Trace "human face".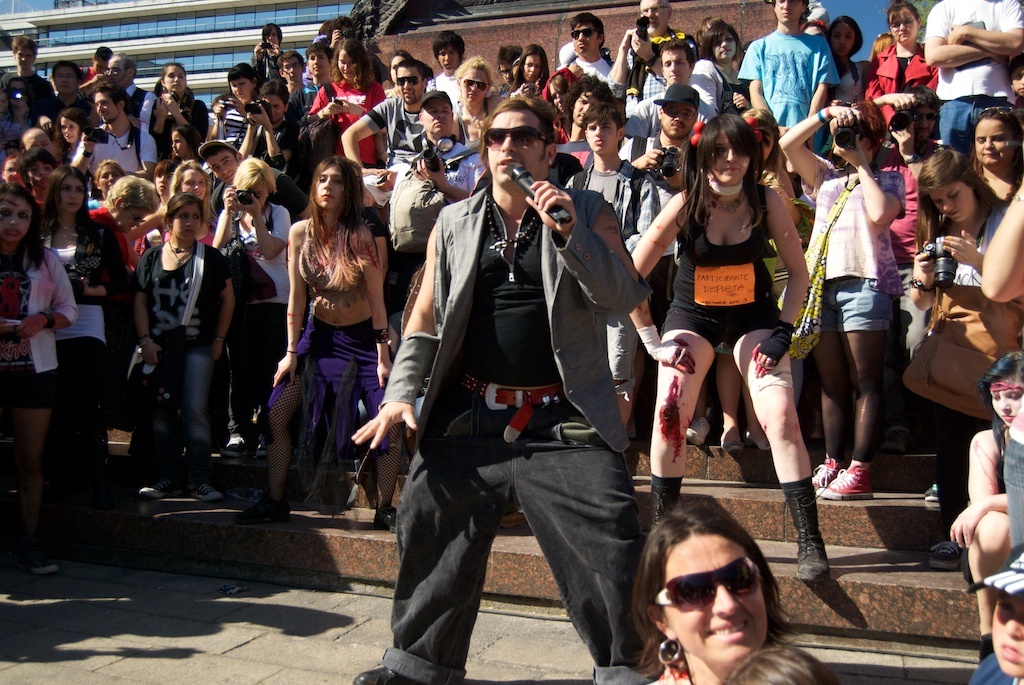
Traced to 520:47:544:81.
